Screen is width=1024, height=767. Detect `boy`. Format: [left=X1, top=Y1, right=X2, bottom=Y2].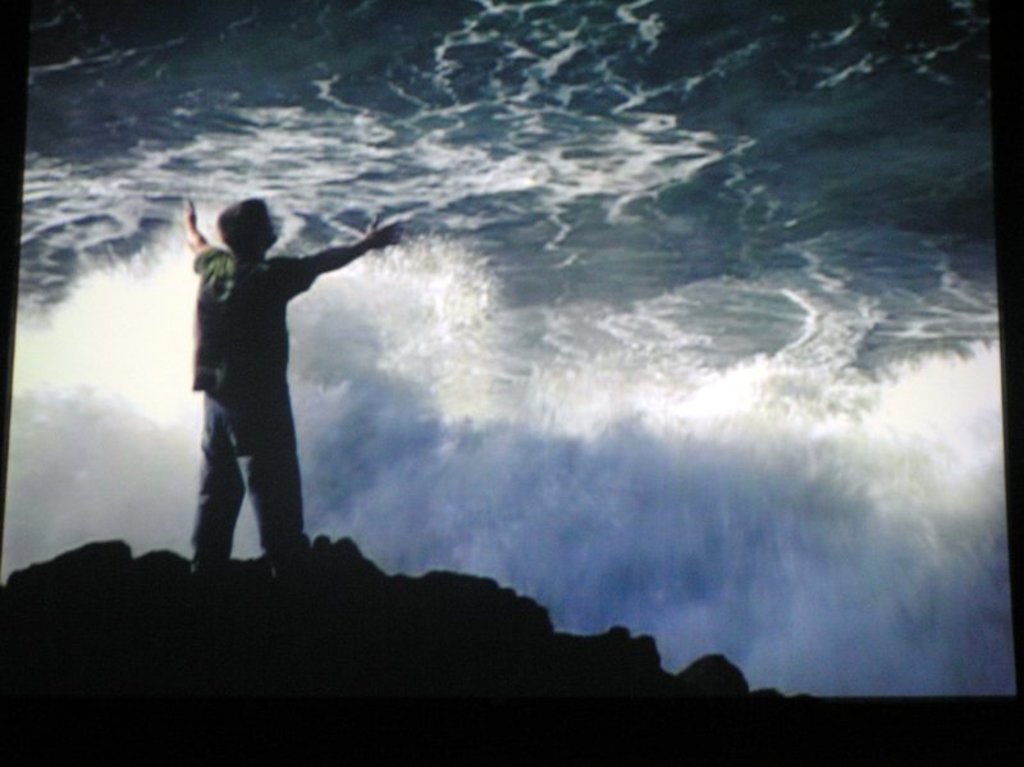
[left=152, top=168, right=410, bottom=580].
